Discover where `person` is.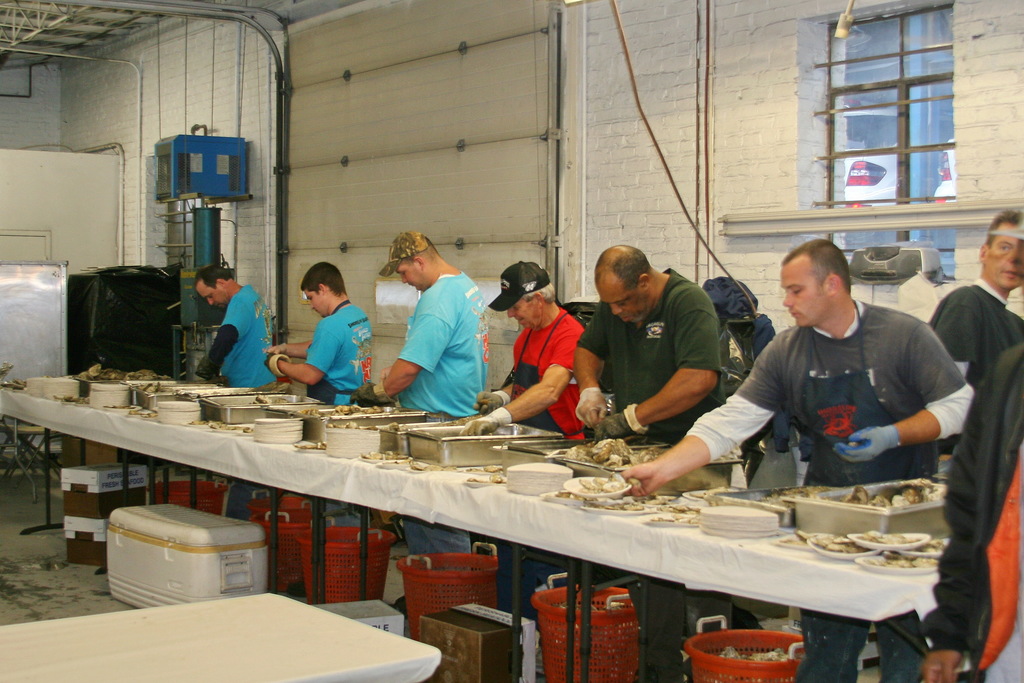
Discovered at x1=462, y1=258, x2=609, y2=640.
